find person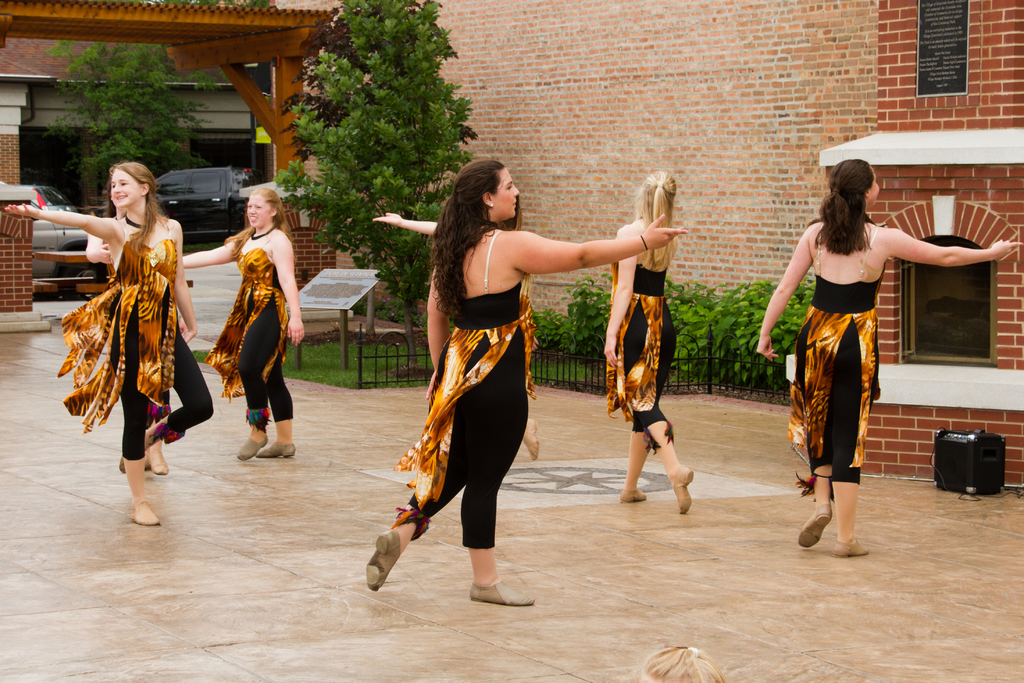
367:186:540:462
